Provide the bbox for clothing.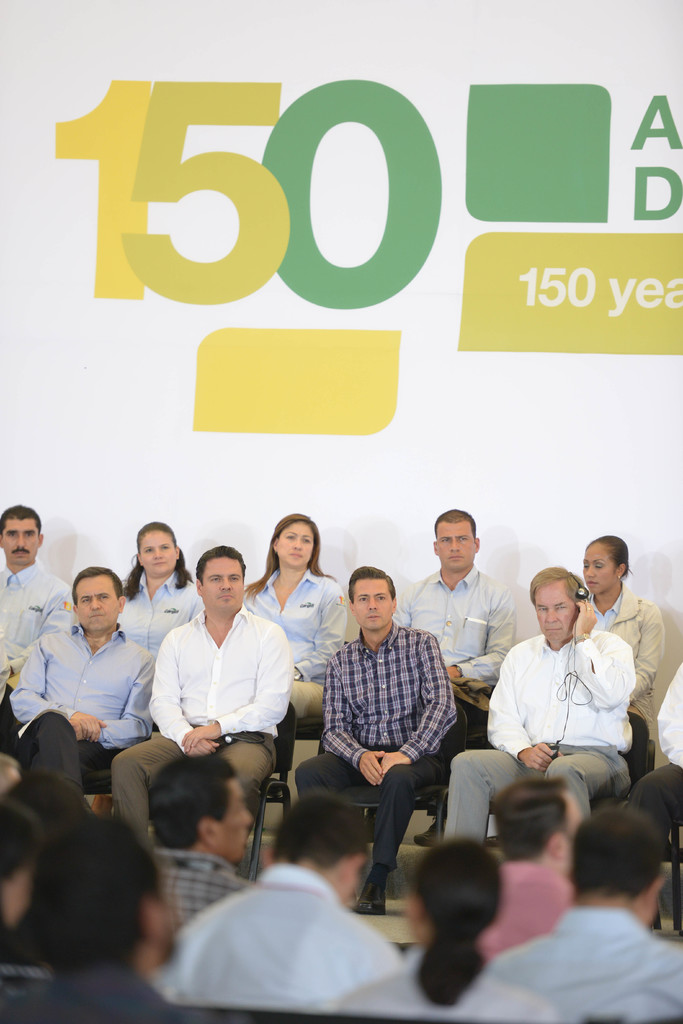
<bbox>437, 627, 640, 846</bbox>.
